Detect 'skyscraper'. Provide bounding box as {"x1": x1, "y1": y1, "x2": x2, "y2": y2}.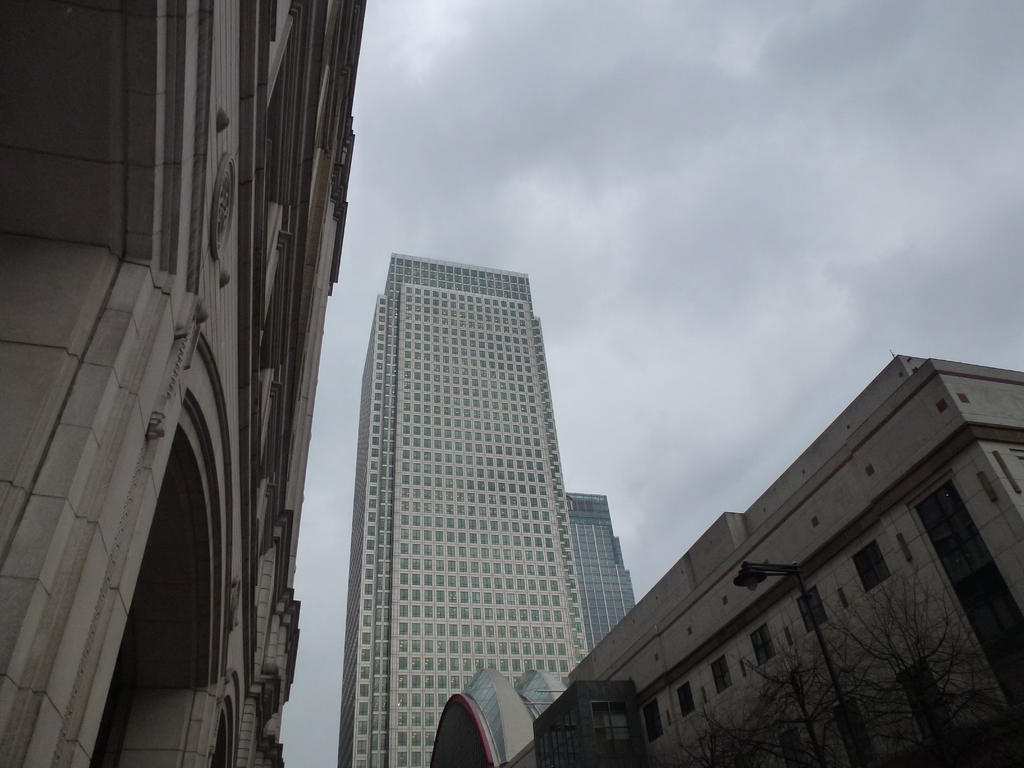
{"x1": 337, "y1": 246, "x2": 601, "y2": 767}.
